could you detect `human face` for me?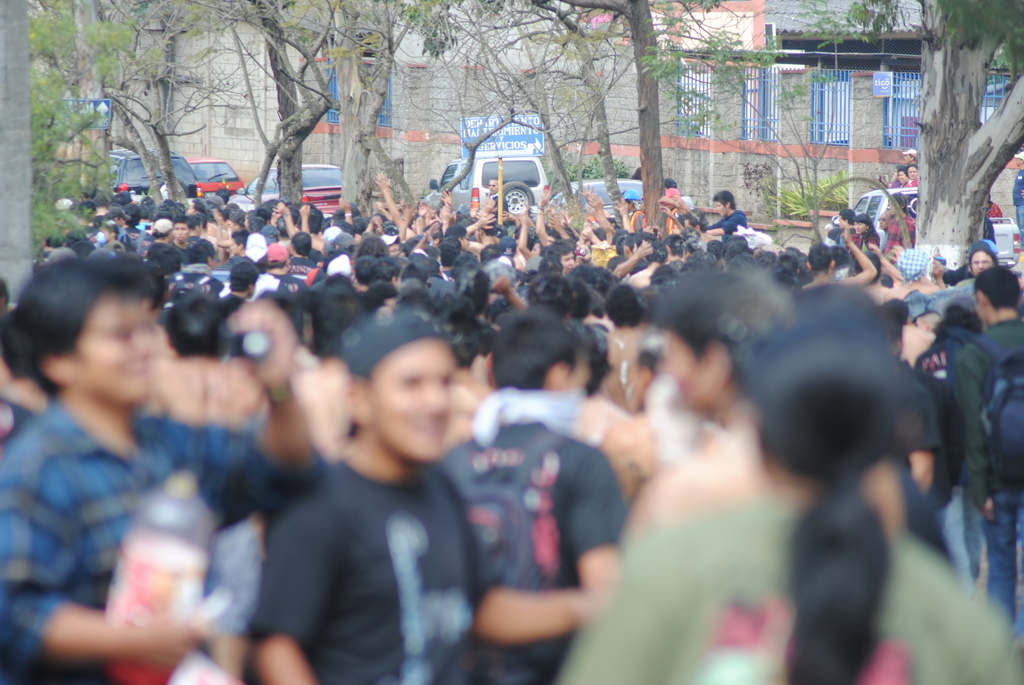
Detection result: pyautogui.locateOnScreen(559, 252, 578, 271).
